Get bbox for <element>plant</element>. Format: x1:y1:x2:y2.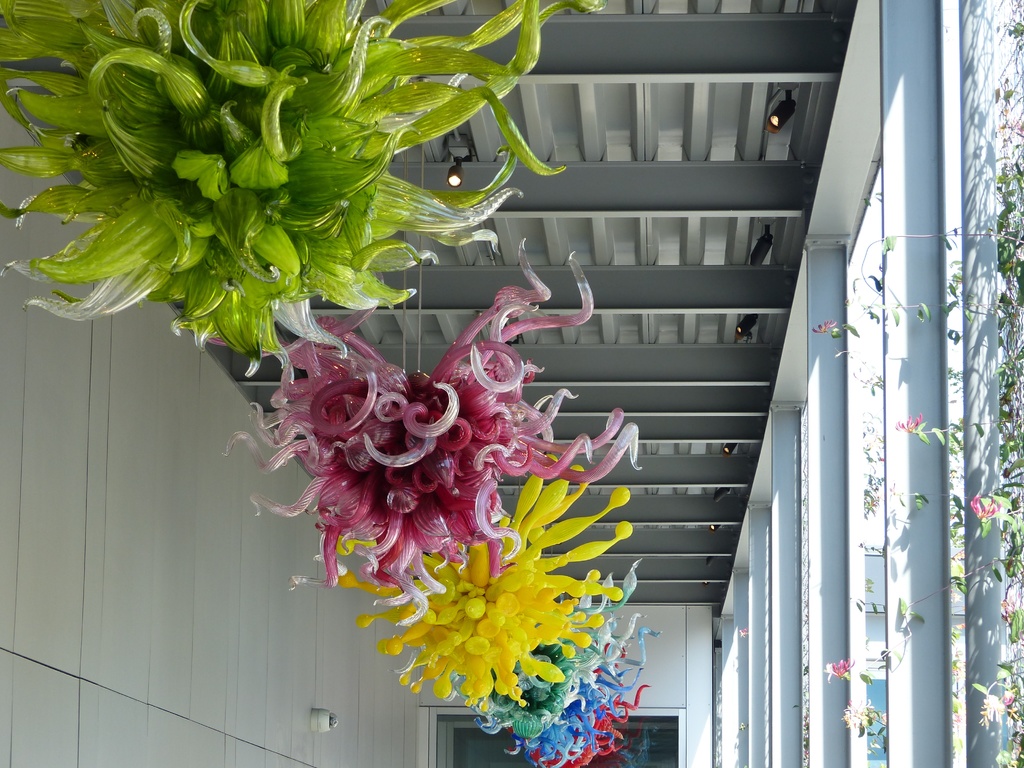
477:593:648:758.
